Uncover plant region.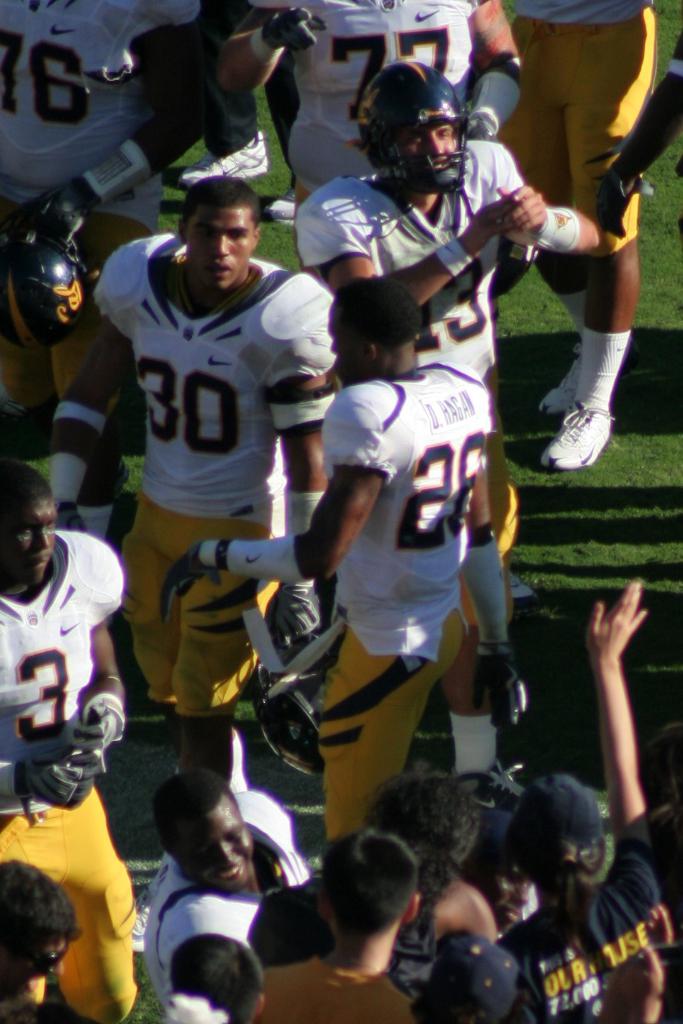
Uncovered: {"left": 162, "top": 86, "right": 300, "bottom": 271}.
